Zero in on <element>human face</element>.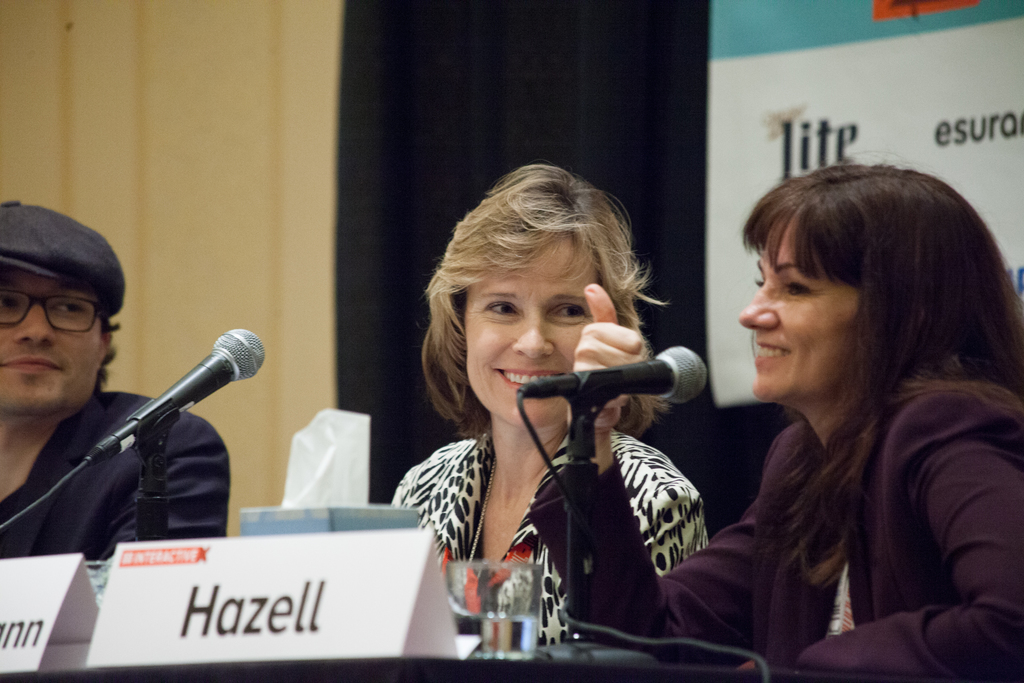
Zeroed in: rect(461, 238, 597, 423).
